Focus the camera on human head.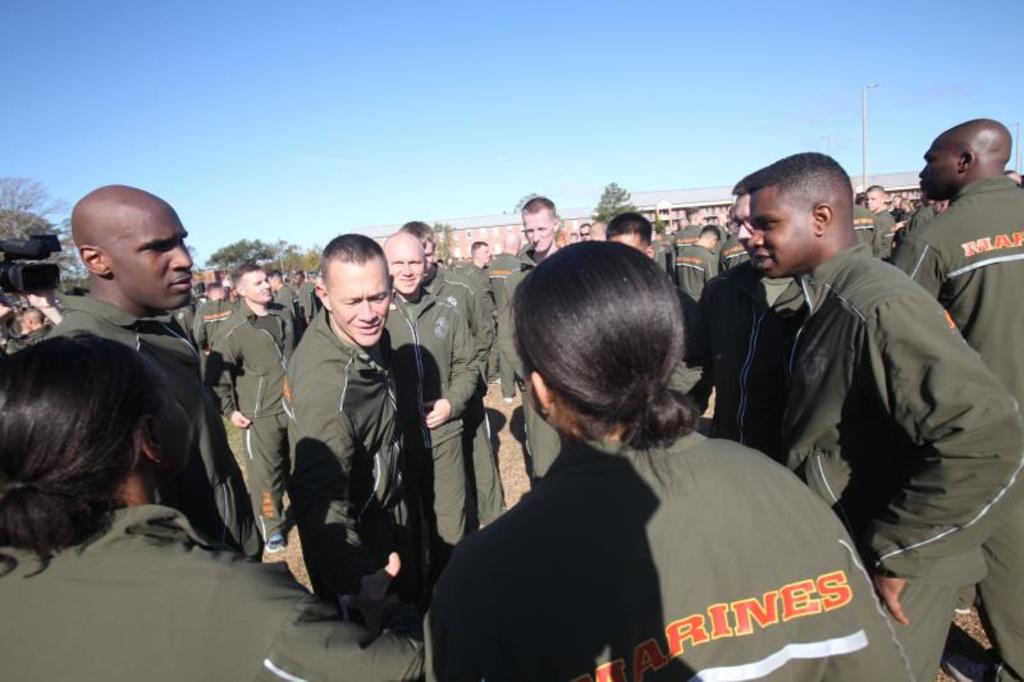
Focus region: Rect(0, 333, 193, 481).
